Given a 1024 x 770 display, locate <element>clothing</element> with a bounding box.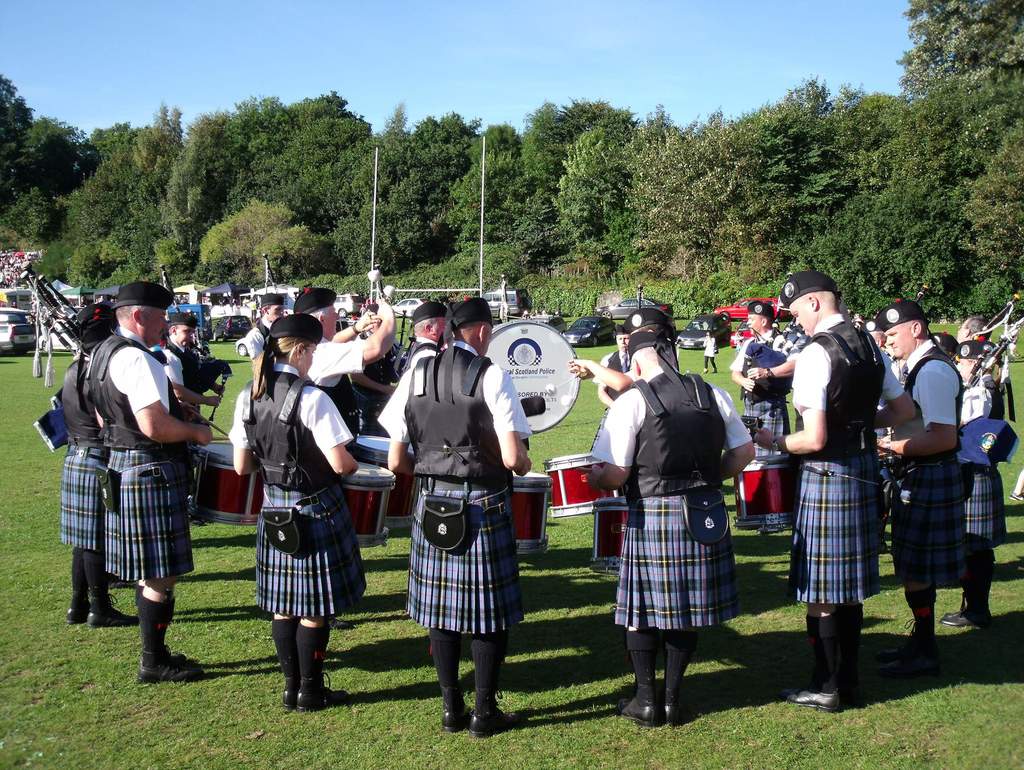
Located: bbox=[954, 371, 1001, 542].
